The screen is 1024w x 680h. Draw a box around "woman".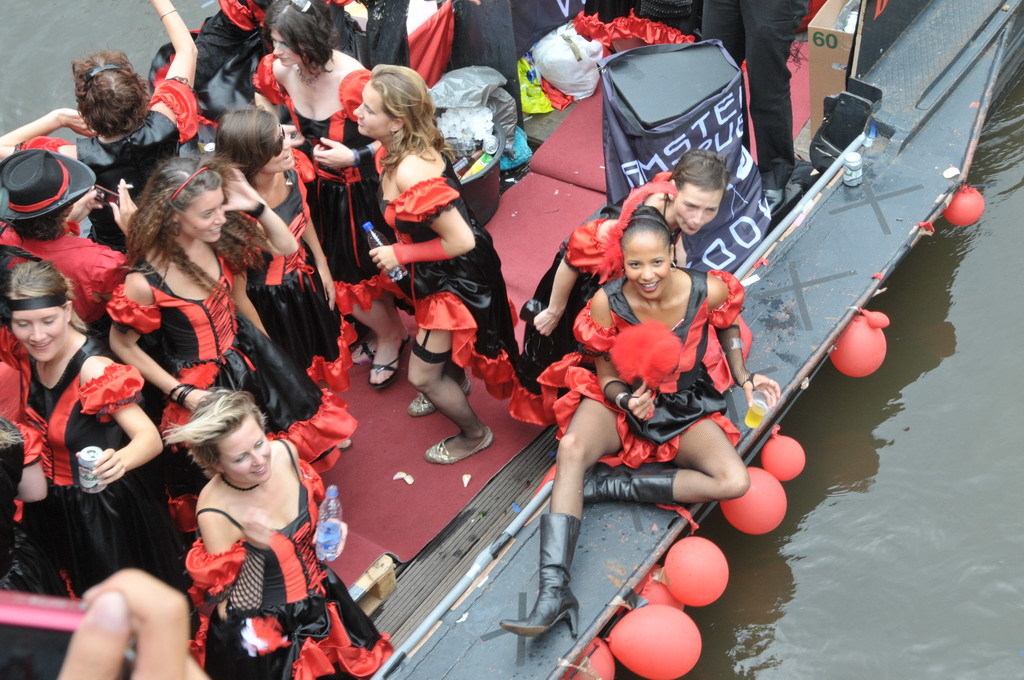
<box>107,147,352,492</box>.
